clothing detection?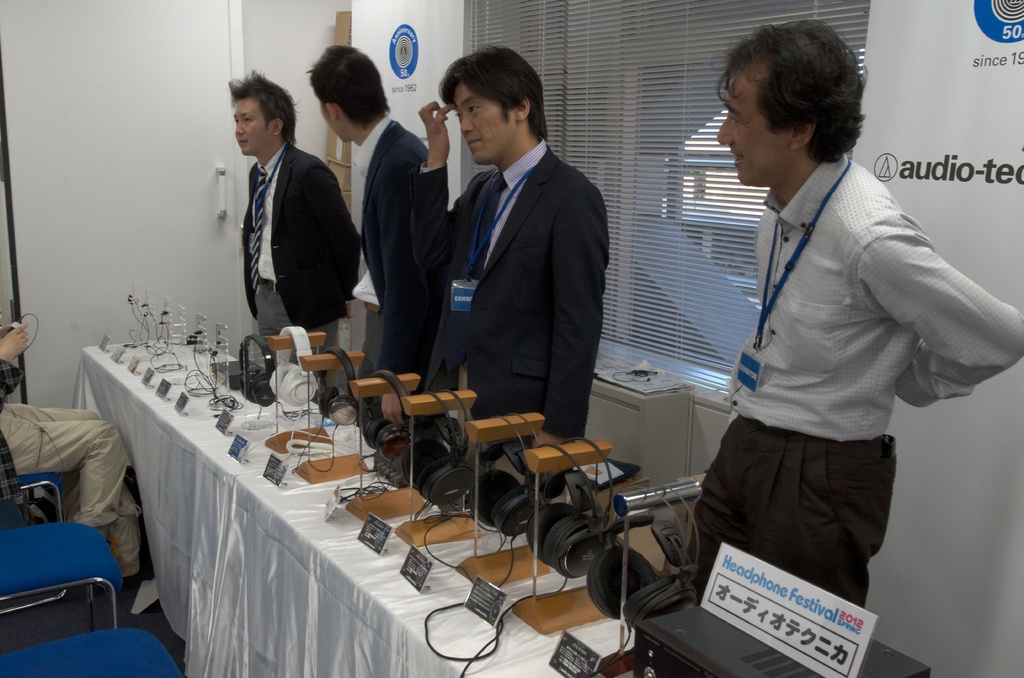
x1=413 y1=134 x2=624 y2=468
